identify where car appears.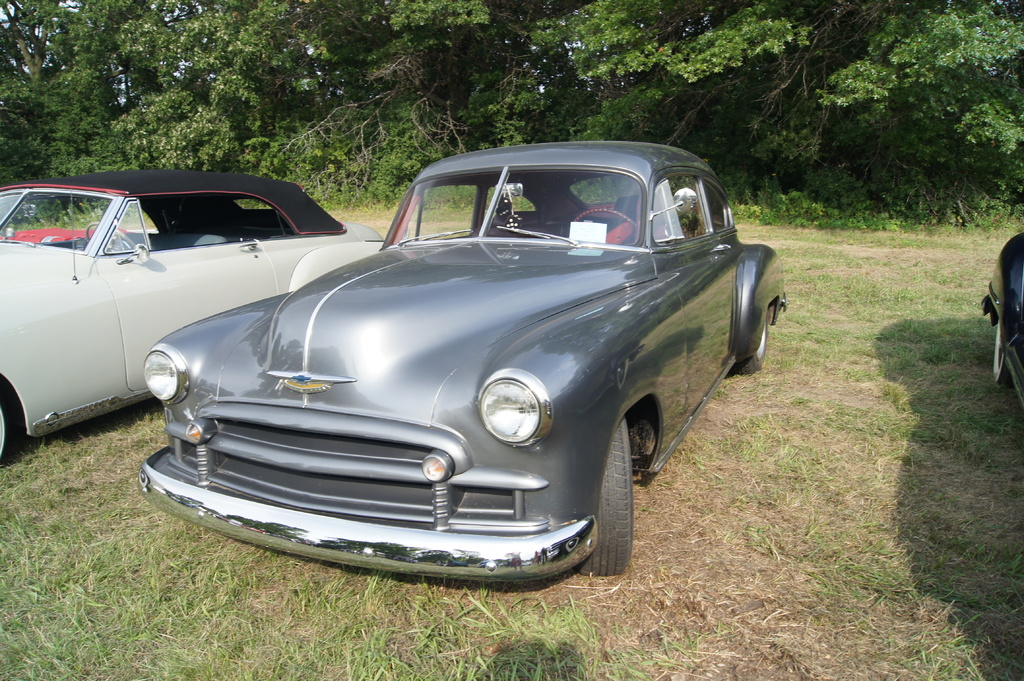
Appears at [left=0, top=162, right=383, bottom=469].
